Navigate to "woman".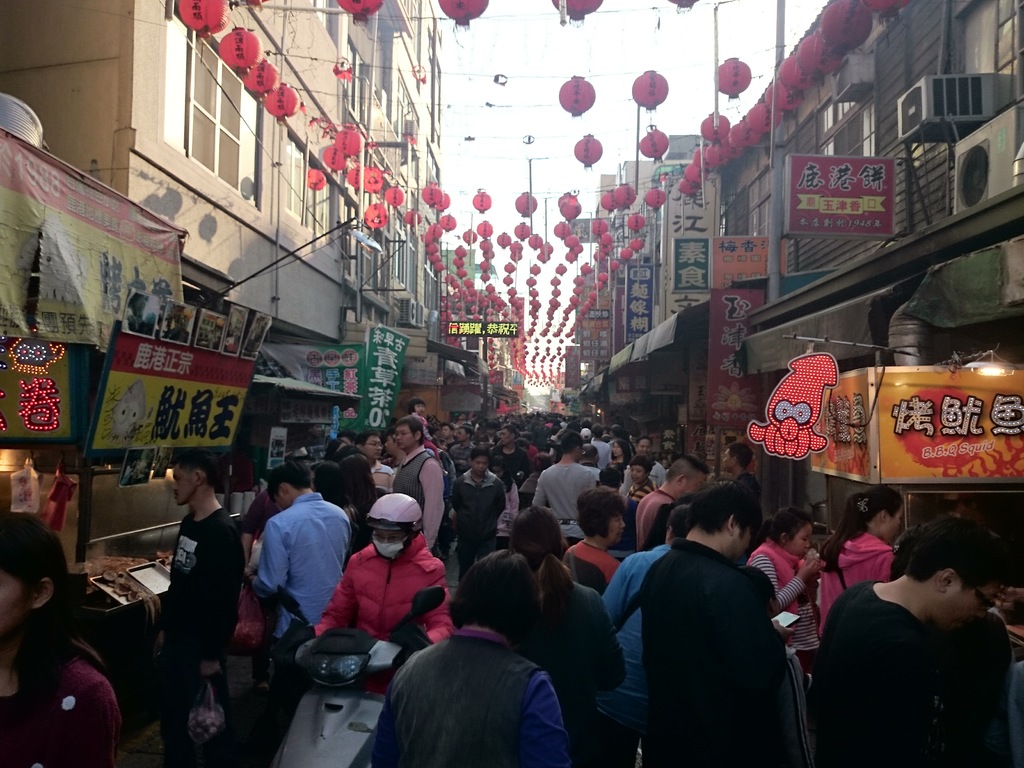
Navigation target: {"x1": 744, "y1": 505, "x2": 829, "y2": 685}.
